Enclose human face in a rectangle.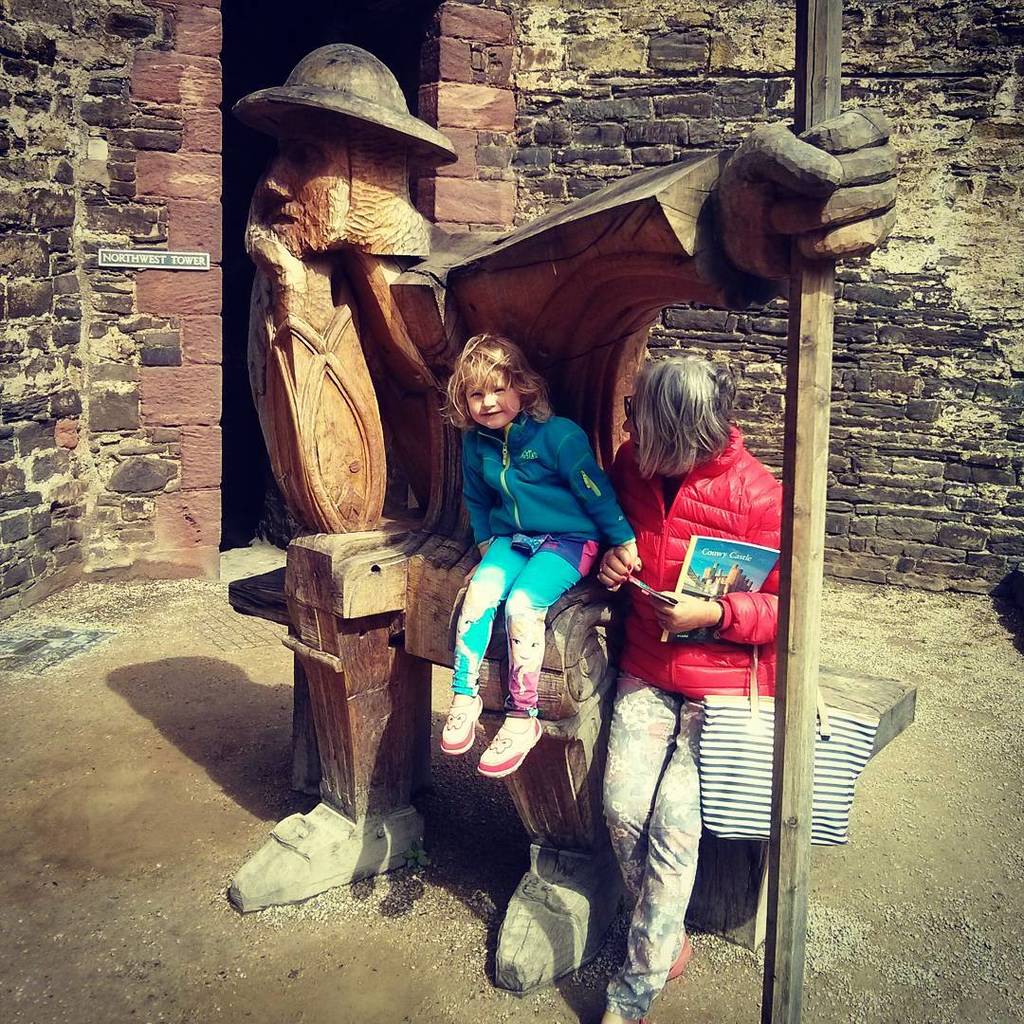
box(274, 115, 352, 244).
